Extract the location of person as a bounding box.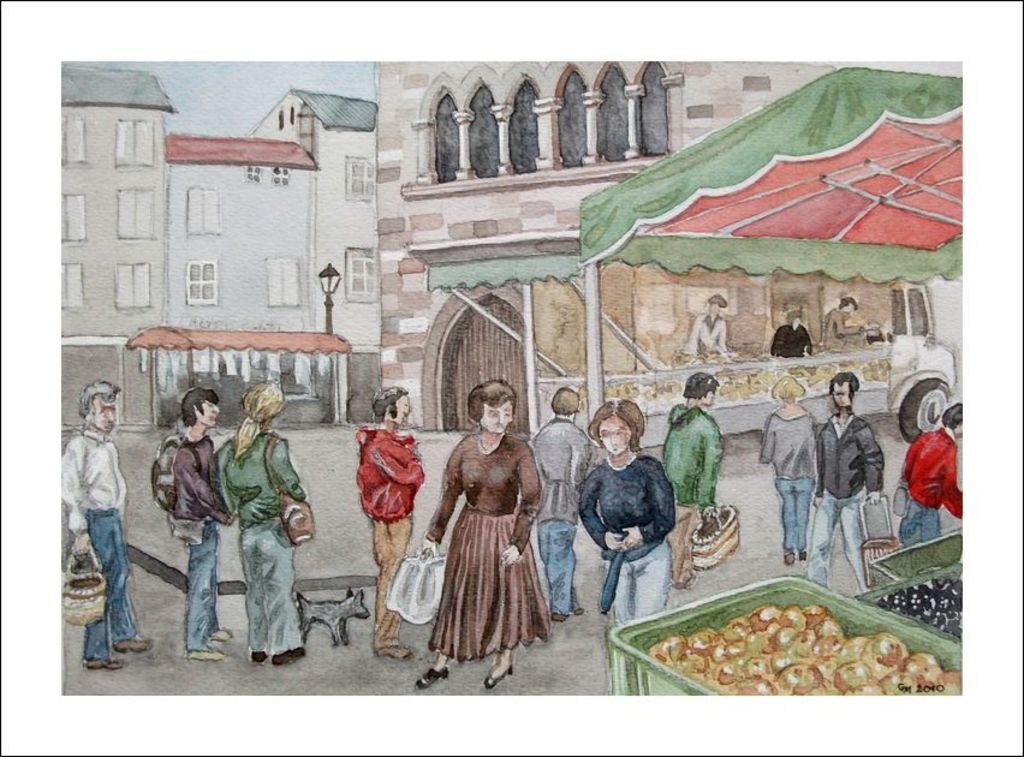
59, 380, 149, 674.
